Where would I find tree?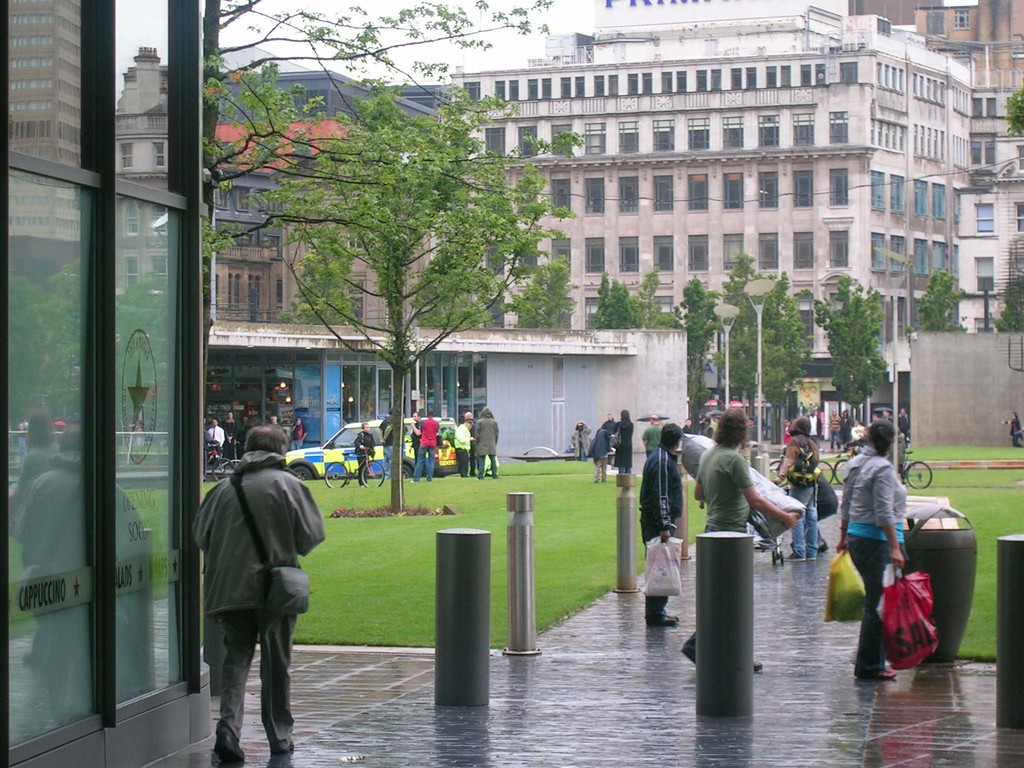
At (599,271,637,331).
